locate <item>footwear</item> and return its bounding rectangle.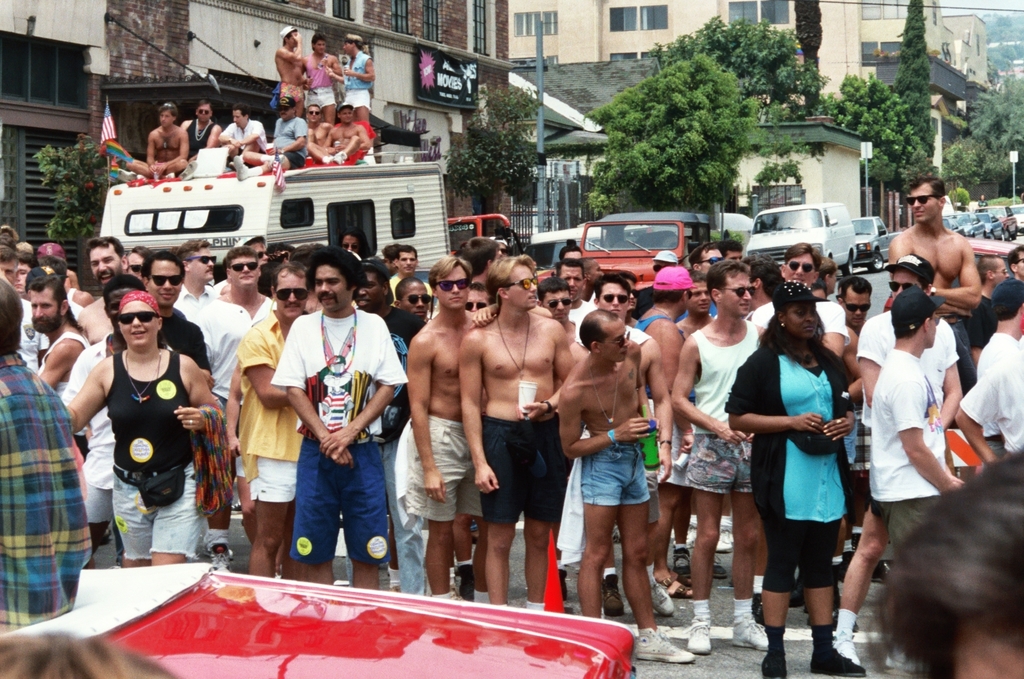
rect(807, 650, 859, 673).
